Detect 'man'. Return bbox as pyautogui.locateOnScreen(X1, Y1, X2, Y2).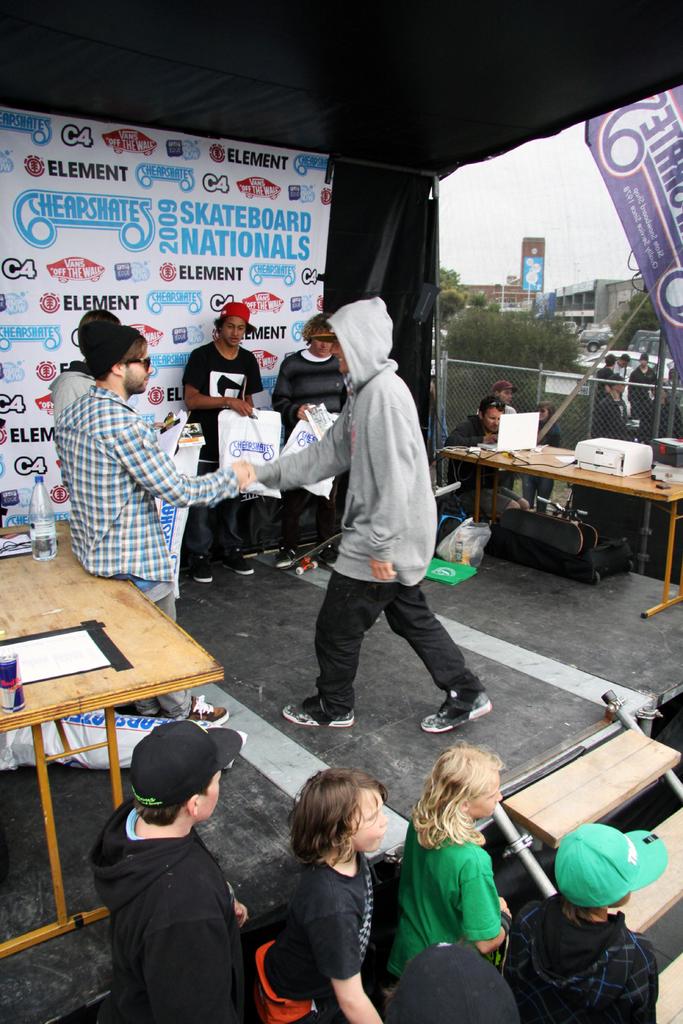
pyautogui.locateOnScreen(37, 326, 249, 713).
